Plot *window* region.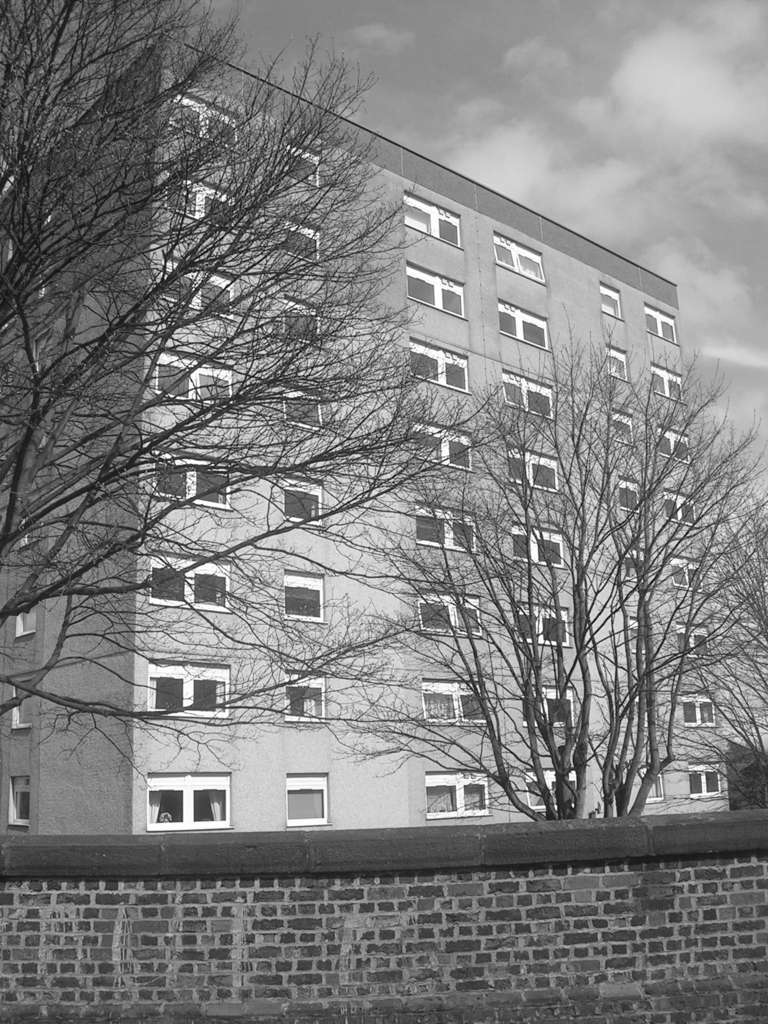
Plotted at [x1=410, y1=419, x2=475, y2=472].
